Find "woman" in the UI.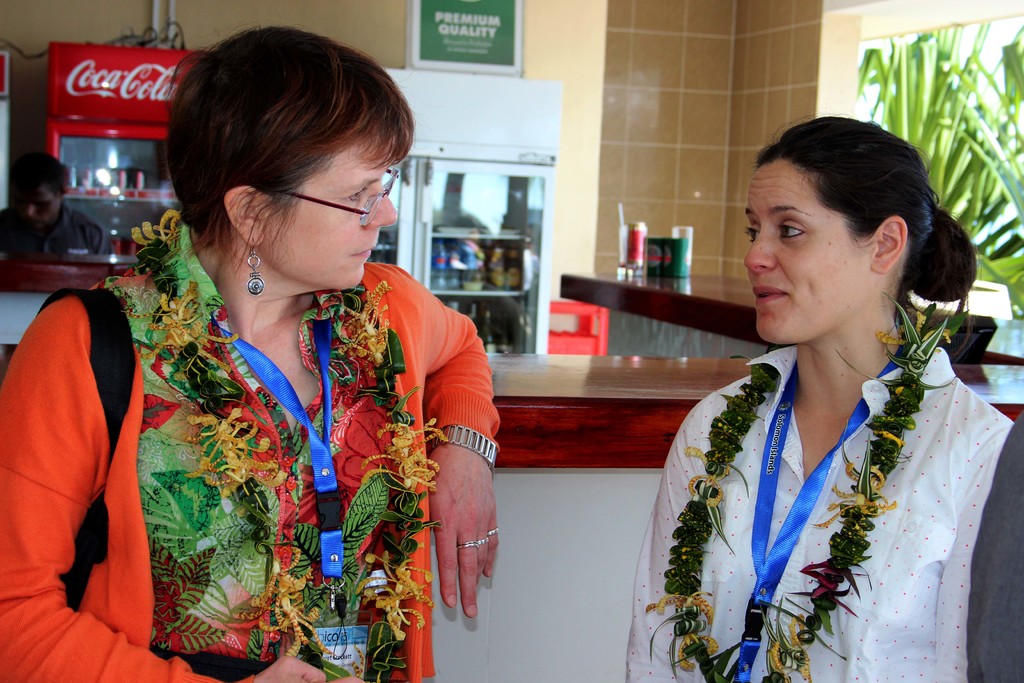
UI element at l=0, t=26, r=506, b=682.
